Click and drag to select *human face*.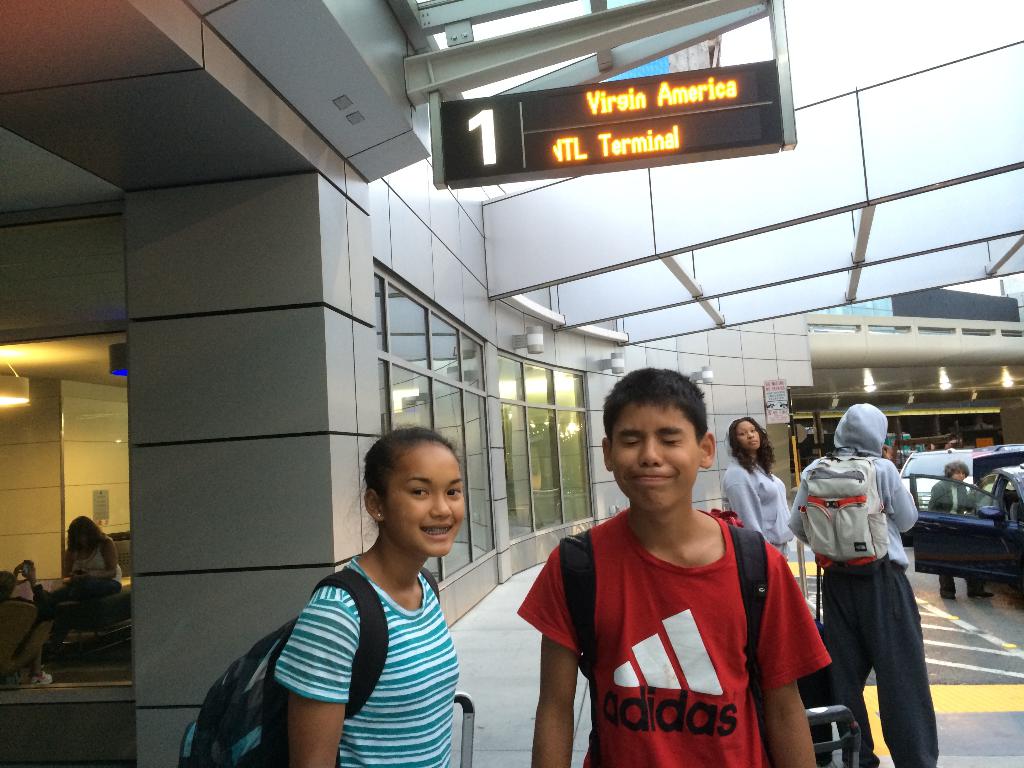
Selection: box=[732, 418, 767, 458].
